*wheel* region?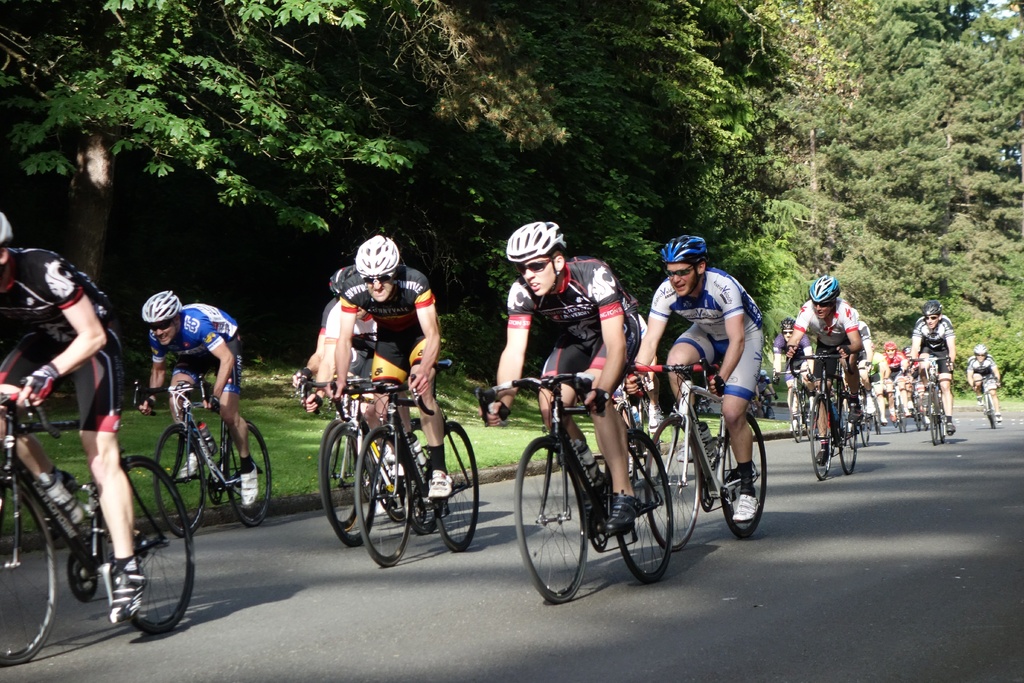
bbox=[917, 393, 929, 433]
